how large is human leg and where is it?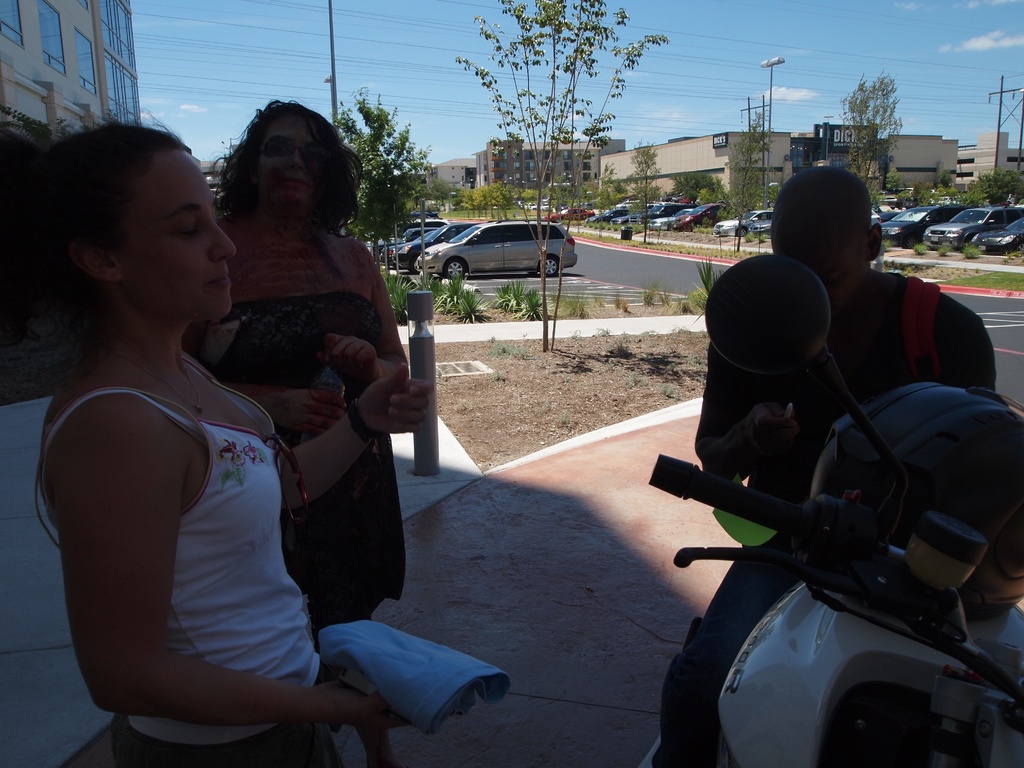
Bounding box: [x1=646, y1=540, x2=792, y2=767].
